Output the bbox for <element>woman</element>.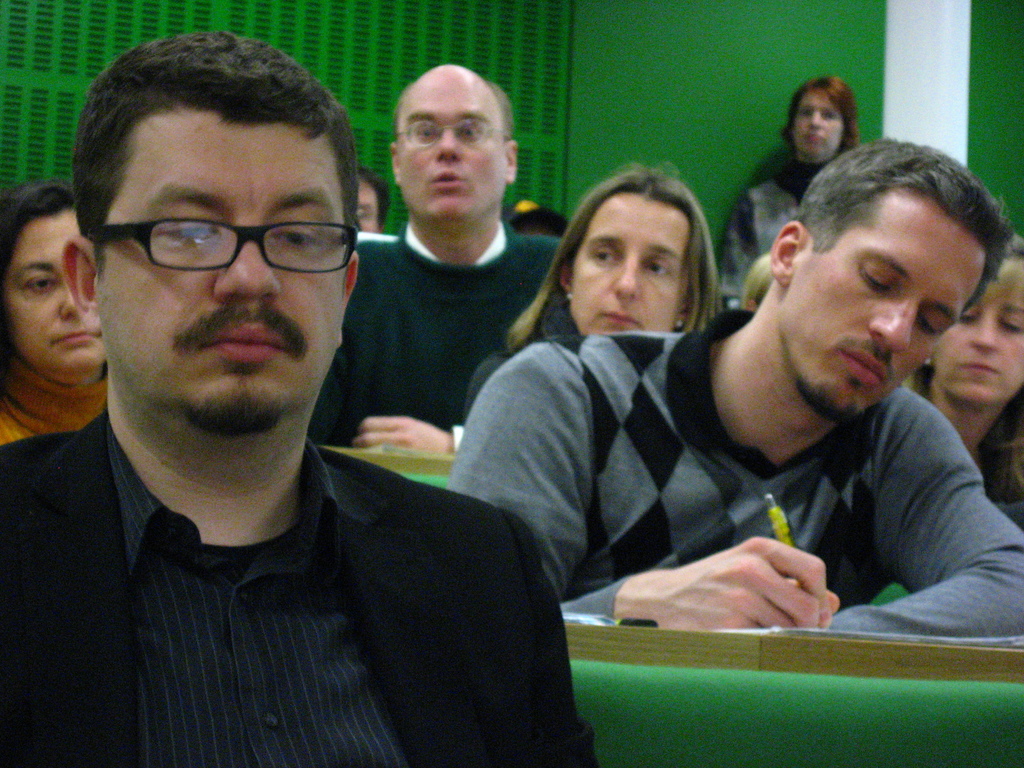
898,243,1023,511.
